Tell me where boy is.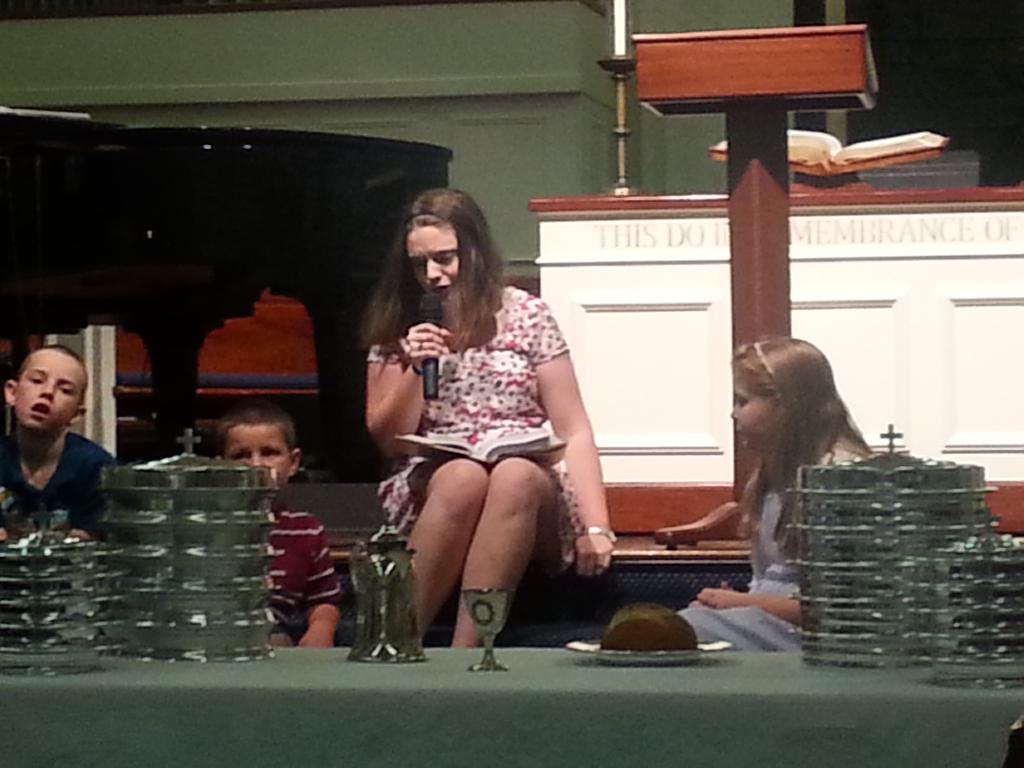
boy is at box=[0, 322, 123, 550].
